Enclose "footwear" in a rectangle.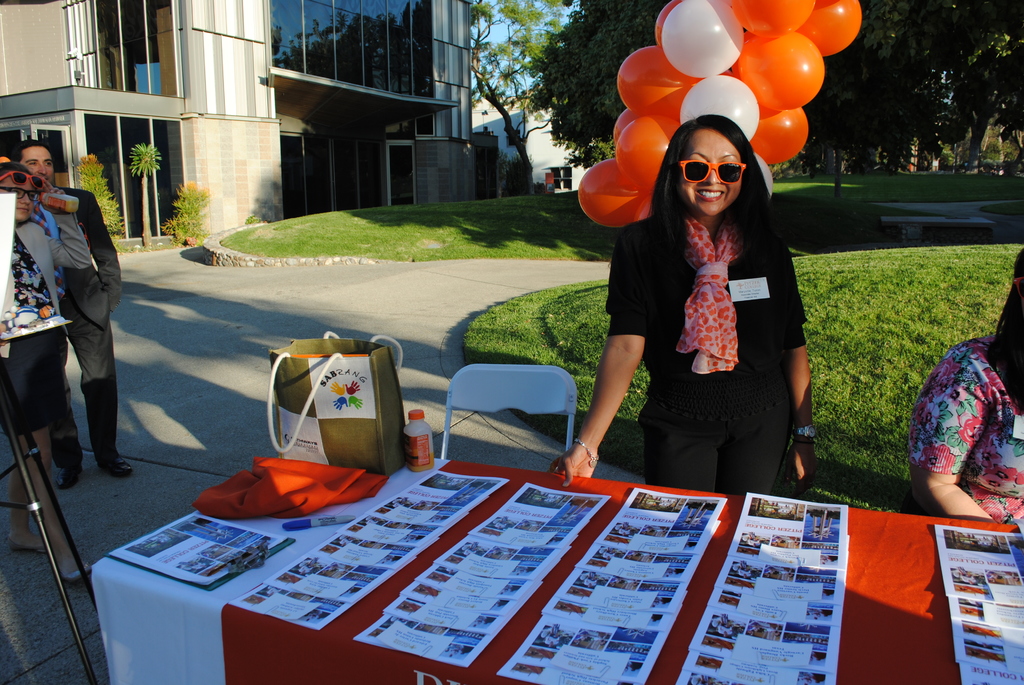
pyautogui.locateOnScreen(48, 560, 95, 590).
